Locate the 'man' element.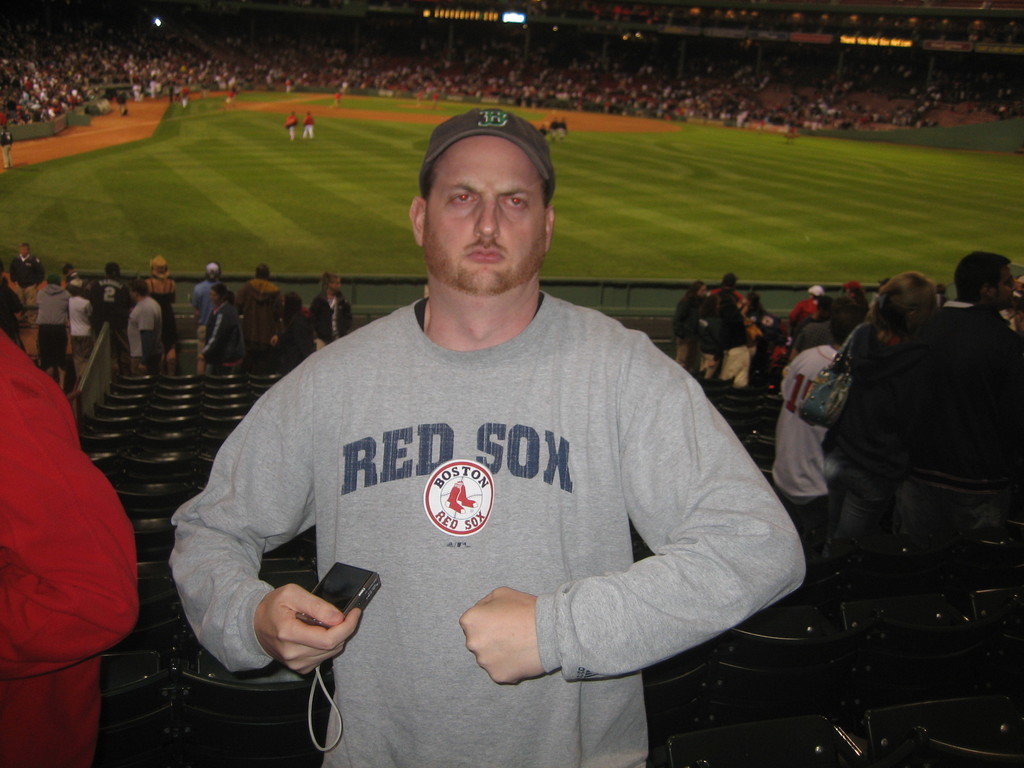
Element bbox: left=0, top=125, right=15, bottom=172.
